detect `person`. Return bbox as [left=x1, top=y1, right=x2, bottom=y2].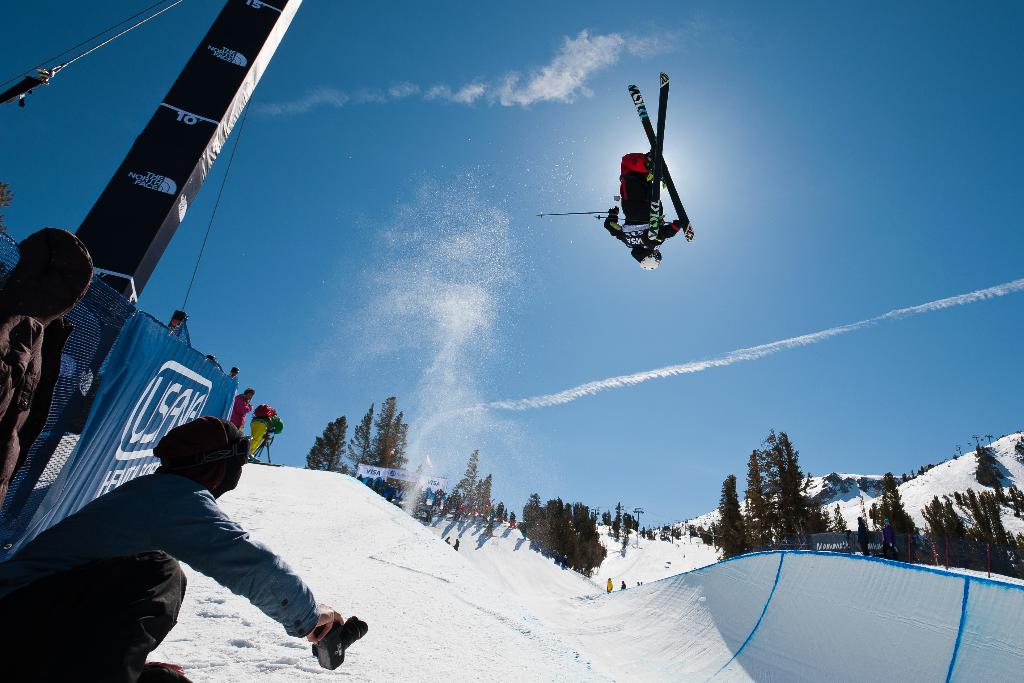
[left=605, top=579, right=614, bottom=593].
